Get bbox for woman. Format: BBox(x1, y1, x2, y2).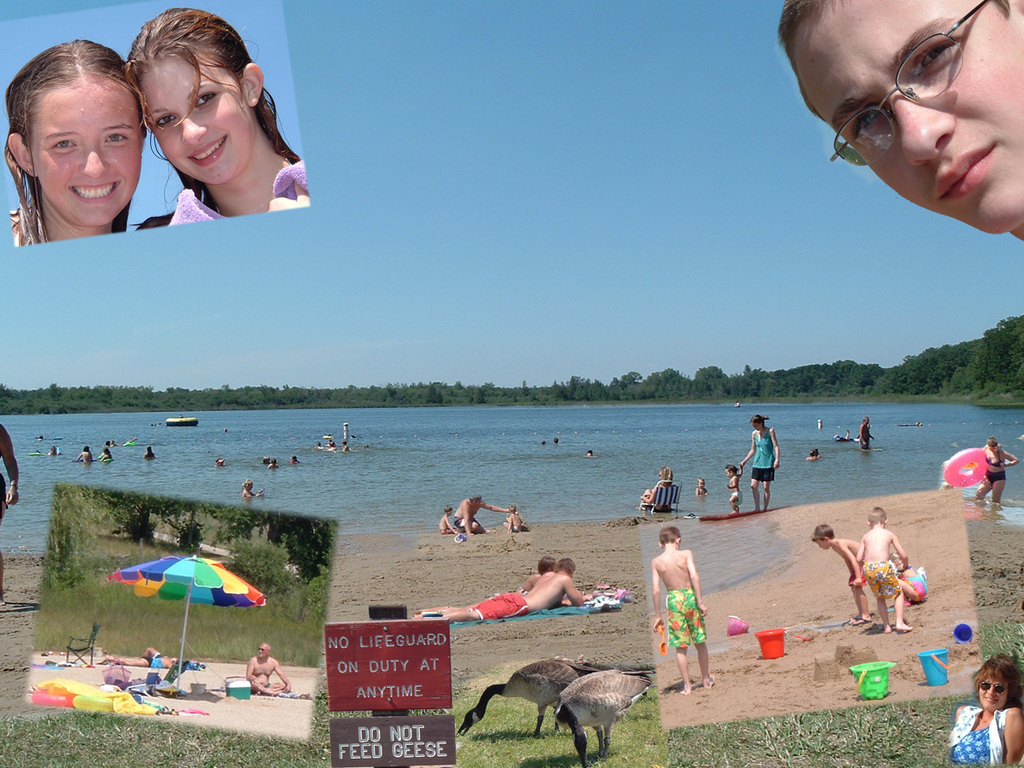
BBox(643, 468, 678, 513).
